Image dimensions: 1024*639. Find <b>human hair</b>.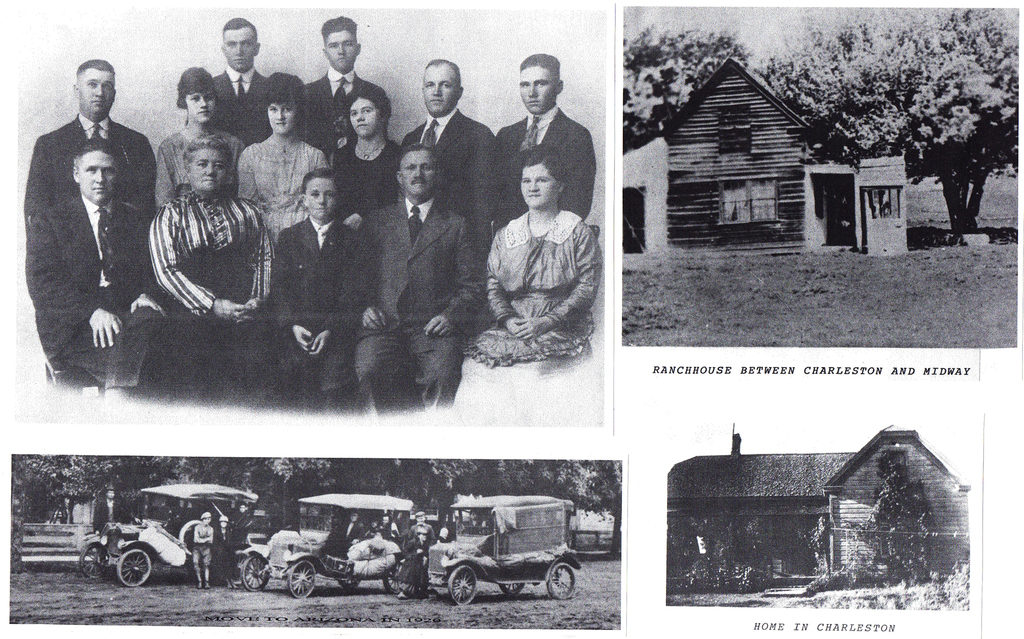
(321,13,358,41).
